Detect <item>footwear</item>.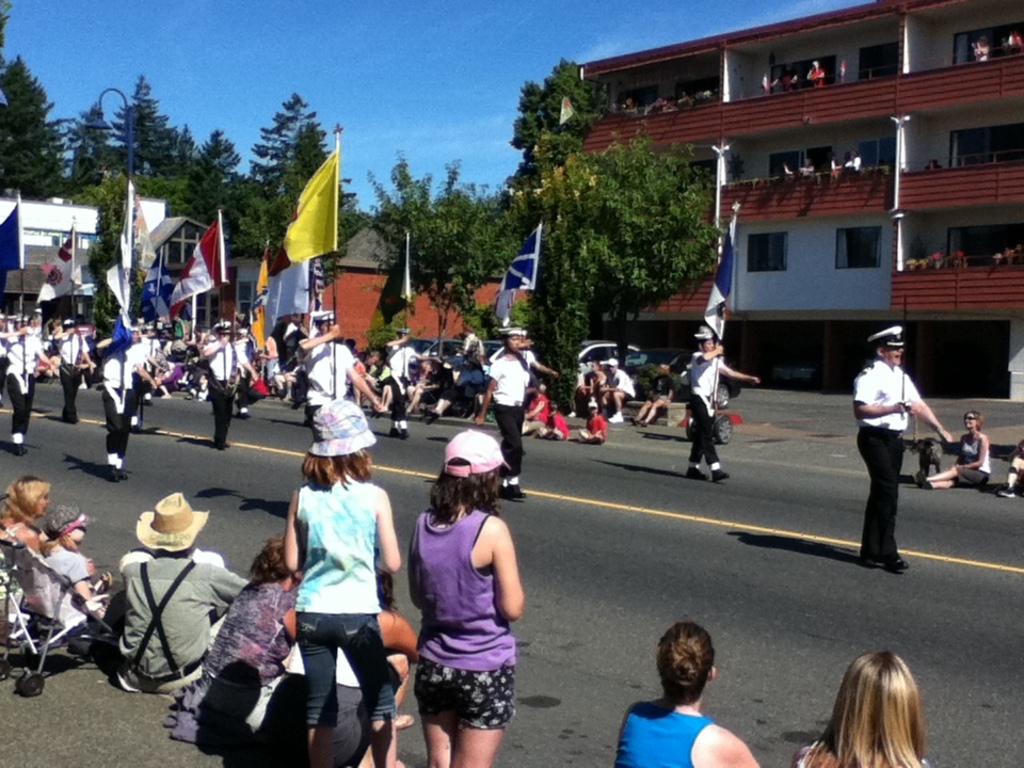
Detected at (x1=9, y1=434, x2=26, y2=454).
